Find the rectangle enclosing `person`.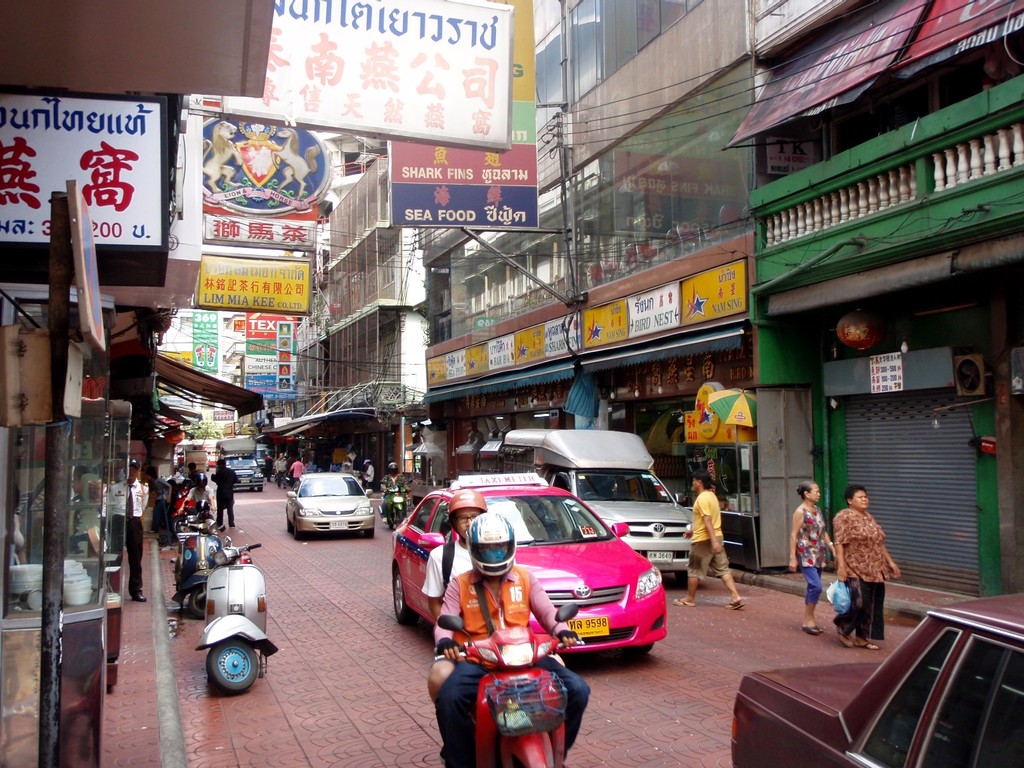
(x1=786, y1=477, x2=834, y2=631).
